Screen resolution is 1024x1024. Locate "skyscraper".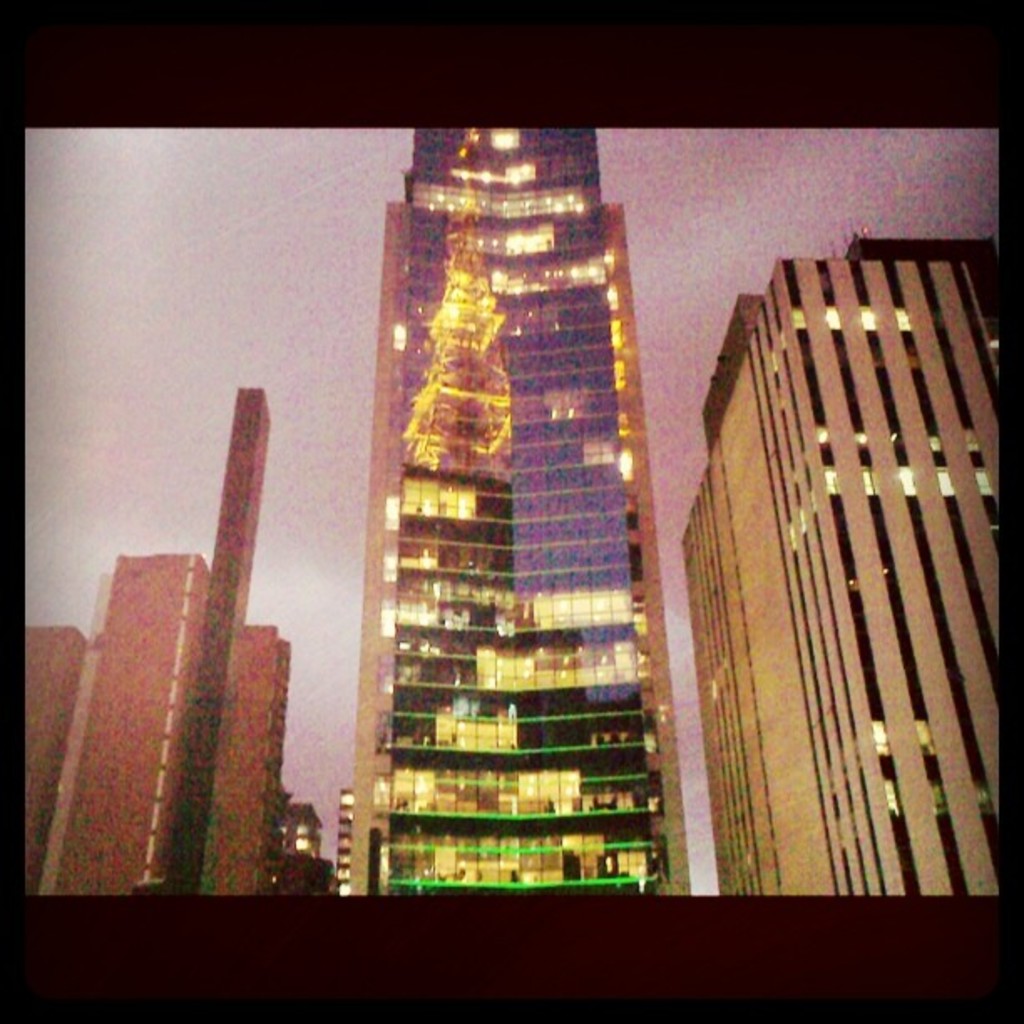
{"left": 676, "top": 218, "right": 1004, "bottom": 912}.
